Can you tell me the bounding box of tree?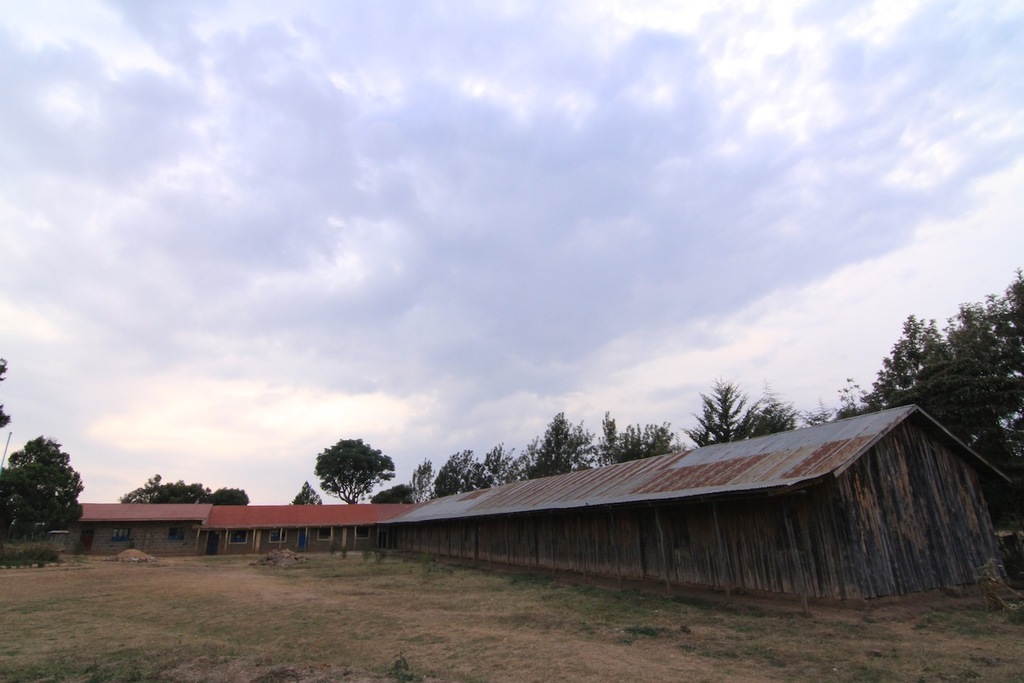
region(5, 428, 74, 550).
